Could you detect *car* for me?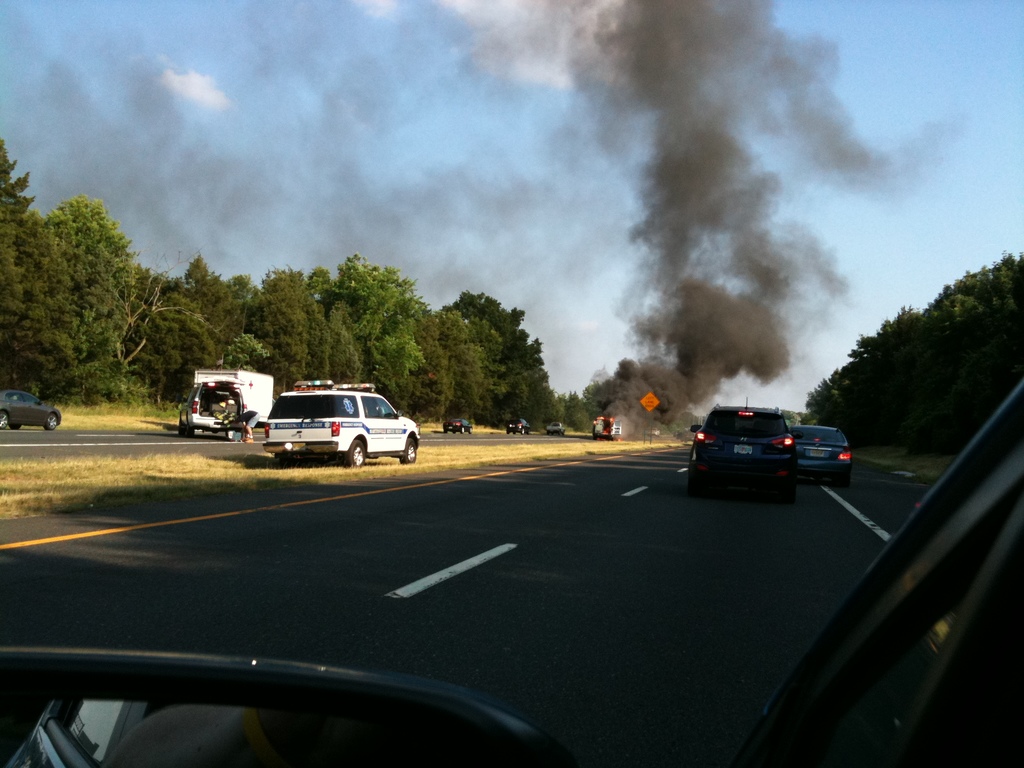
Detection result: {"x1": 444, "y1": 418, "x2": 474, "y2": 434}.
